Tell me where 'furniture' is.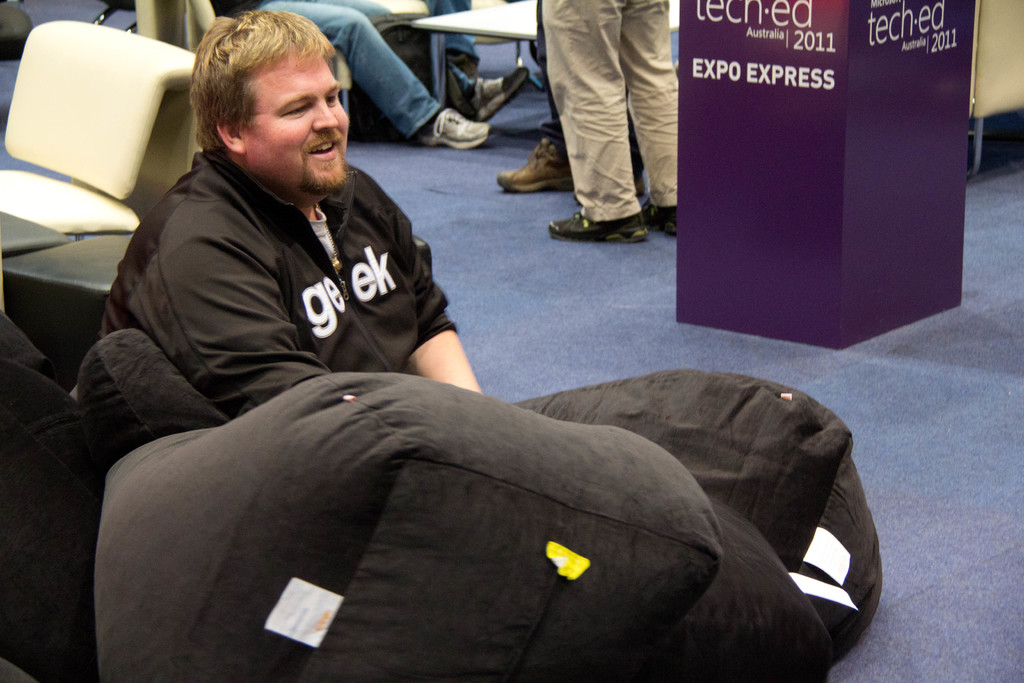
'furniture' is at {"x1": 0, "y1": 19, "x2": 196, "y2": 242}.
